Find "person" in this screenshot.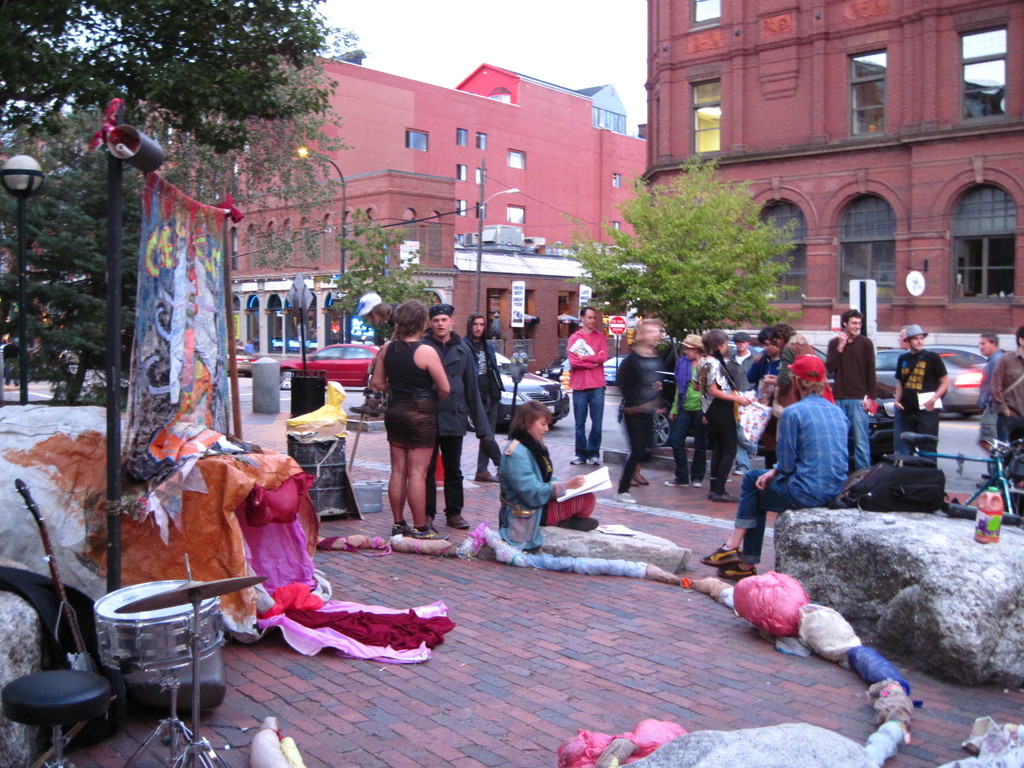
The bounding box for "person" is (976, 331, 1004, 451).
